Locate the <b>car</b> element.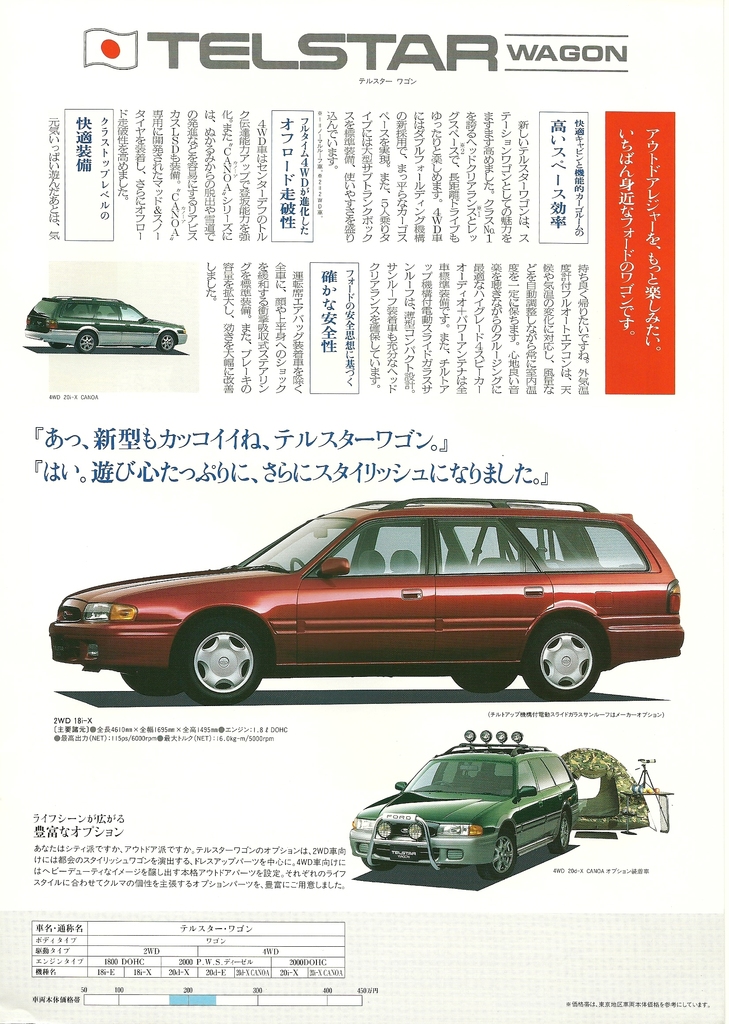
Element bbox: {"left": 19, "top": 294, "right": 187, "bottom": 350}.
